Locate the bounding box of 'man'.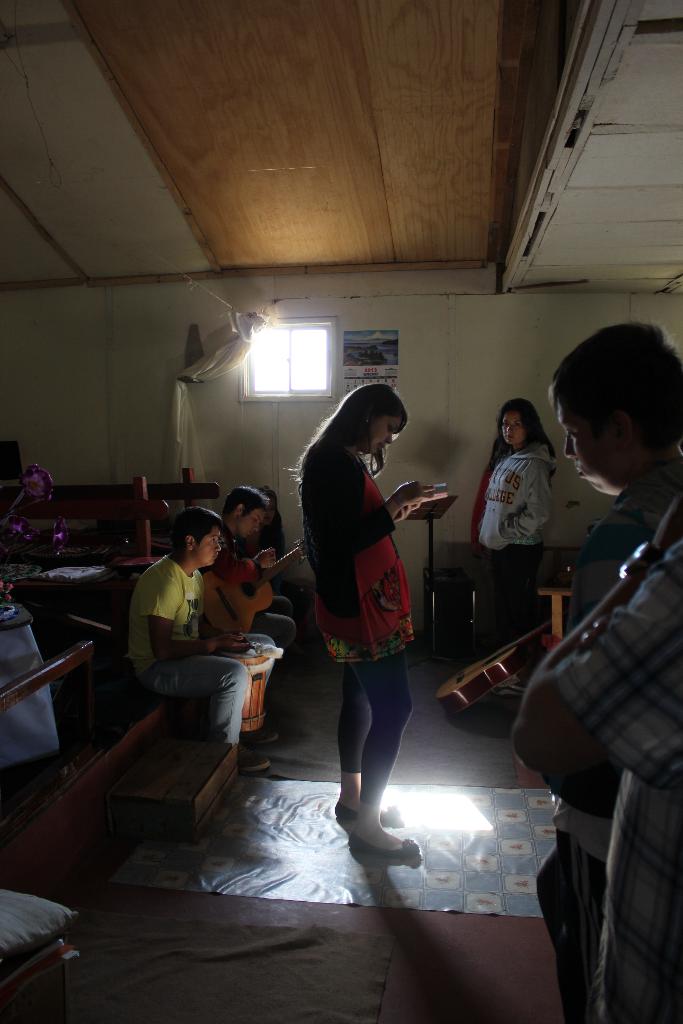
Bounding box: detection(514, 498, 682, 1023).
